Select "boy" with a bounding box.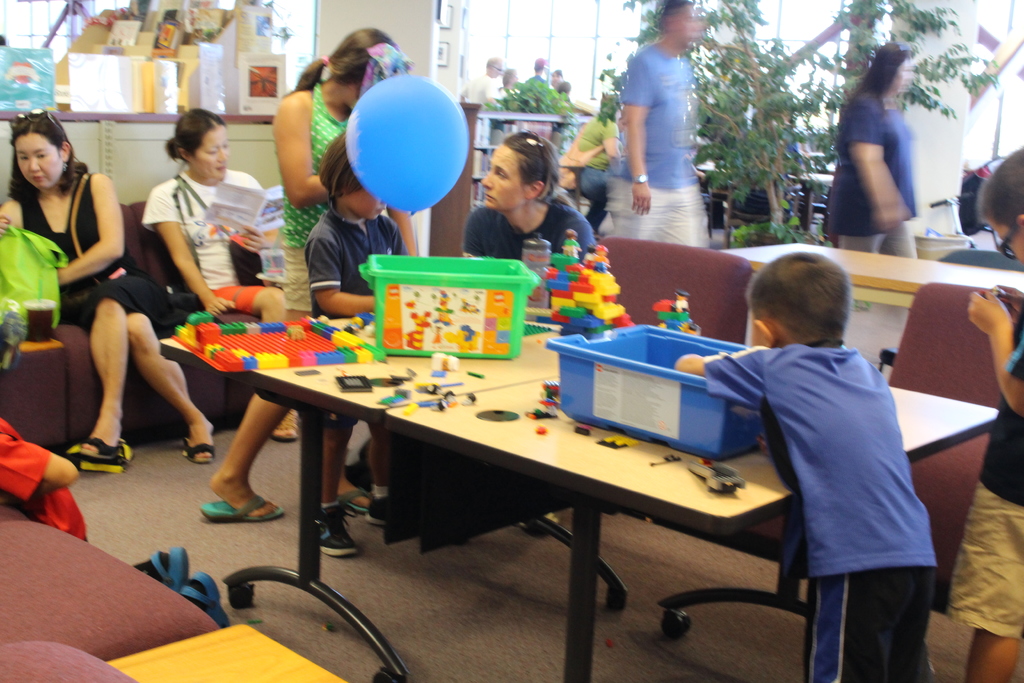
box(302, 133, 412, 557).
